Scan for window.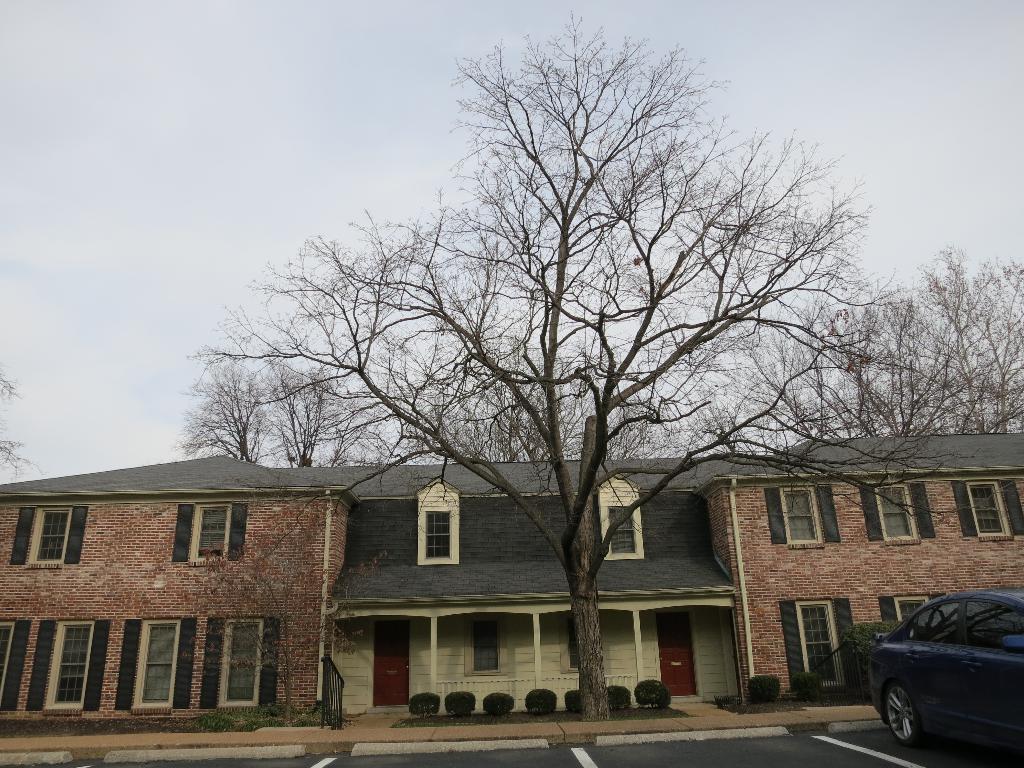
Scan result: BBox(168, 504, 253, 565).
